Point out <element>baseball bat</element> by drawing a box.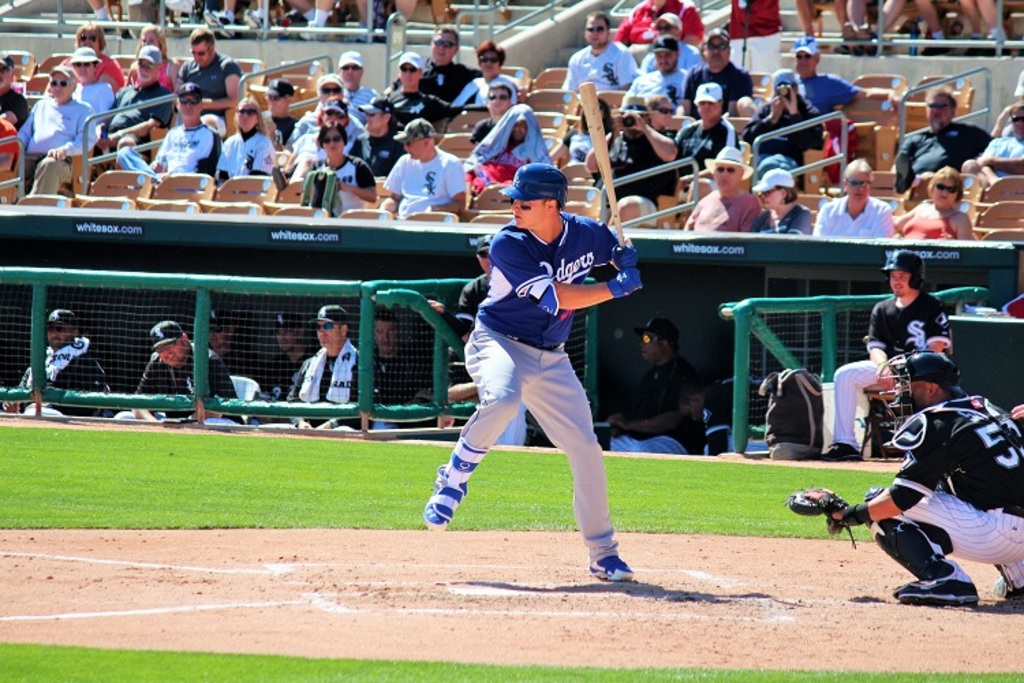
x1=576 y1=83 x2=628 y2=251.
